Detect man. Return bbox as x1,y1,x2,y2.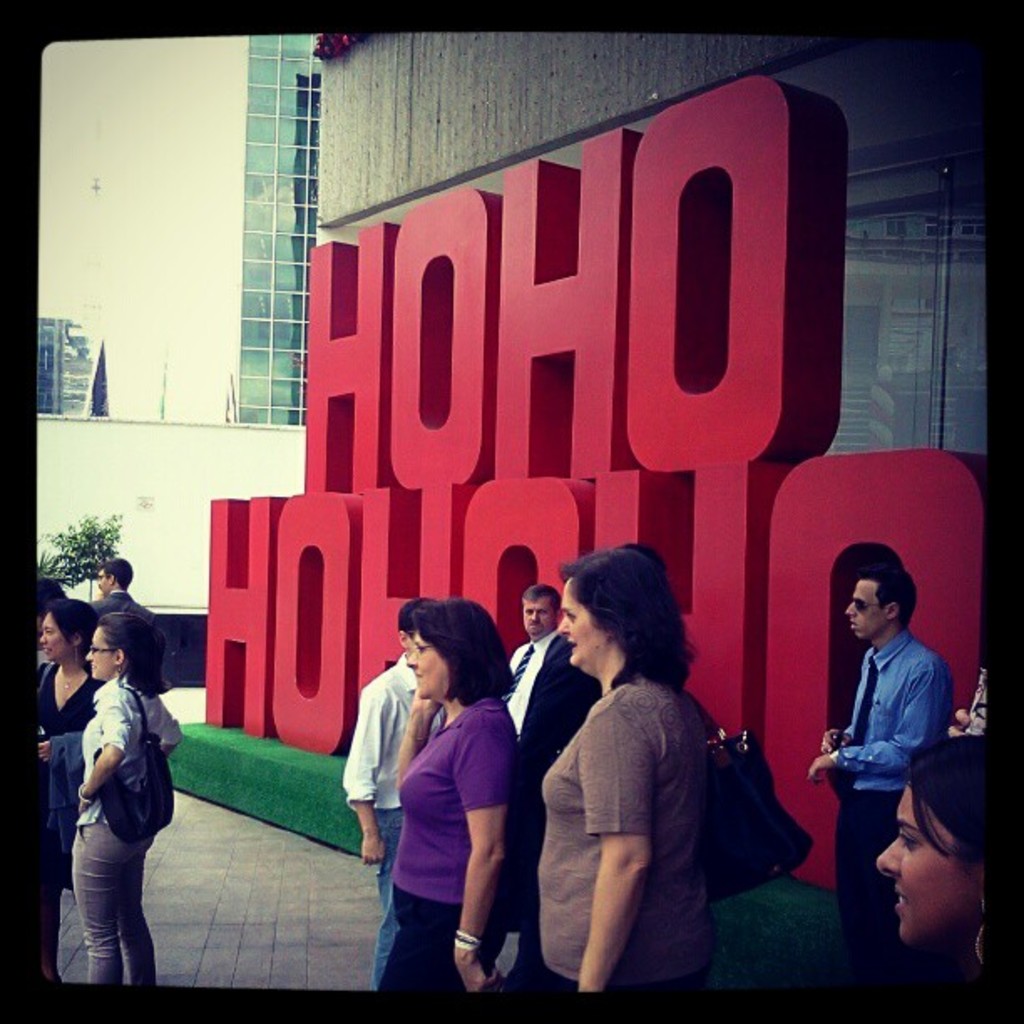
74,556,167,644.
